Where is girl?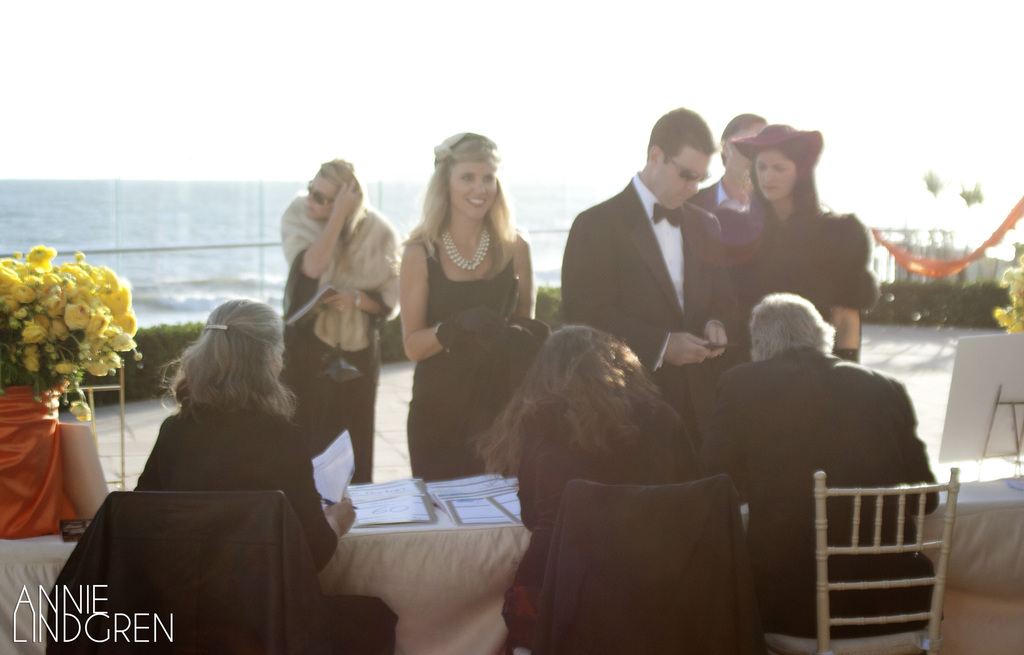
left=717, top=122, right=875, bottom=362.
